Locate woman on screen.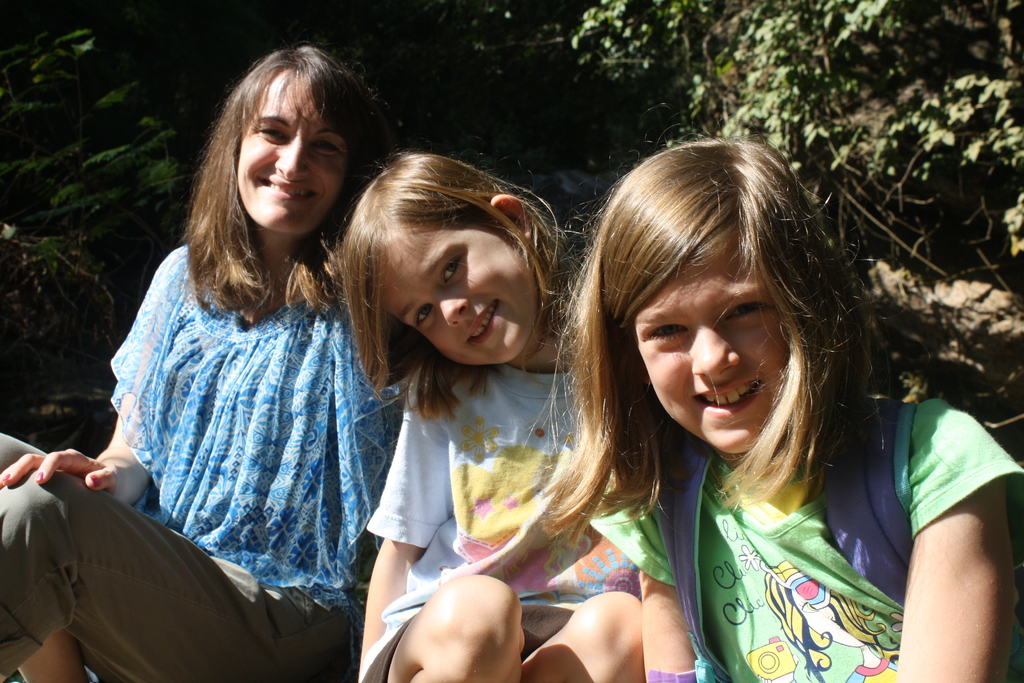
On screen at pyautogui.locateOnScreen(49, 52, 415, 680).
